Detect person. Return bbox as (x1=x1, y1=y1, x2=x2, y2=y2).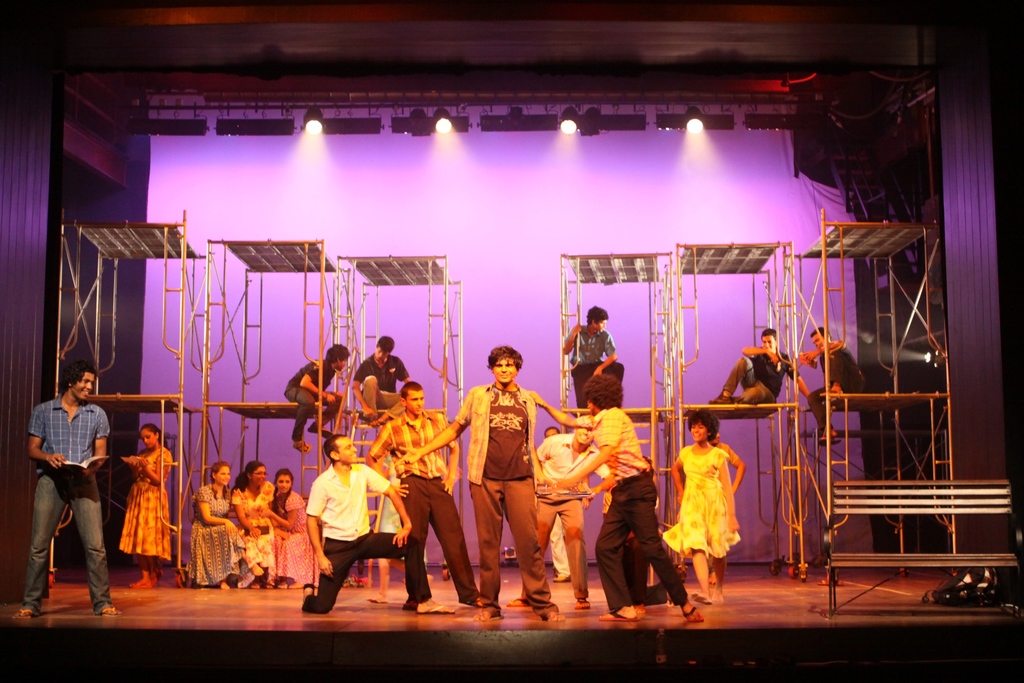
(x1=183, y1=461, x2=241, y2=595).
